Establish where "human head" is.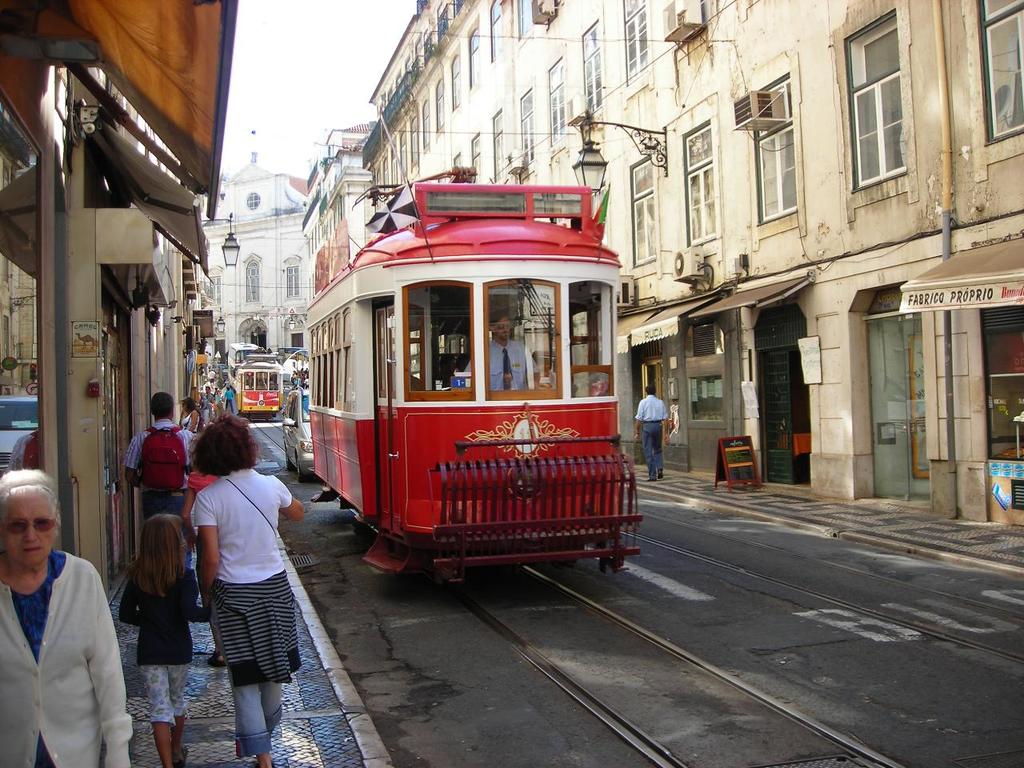
Established at [x1=205, y1=383, x2=211, y2=394].
